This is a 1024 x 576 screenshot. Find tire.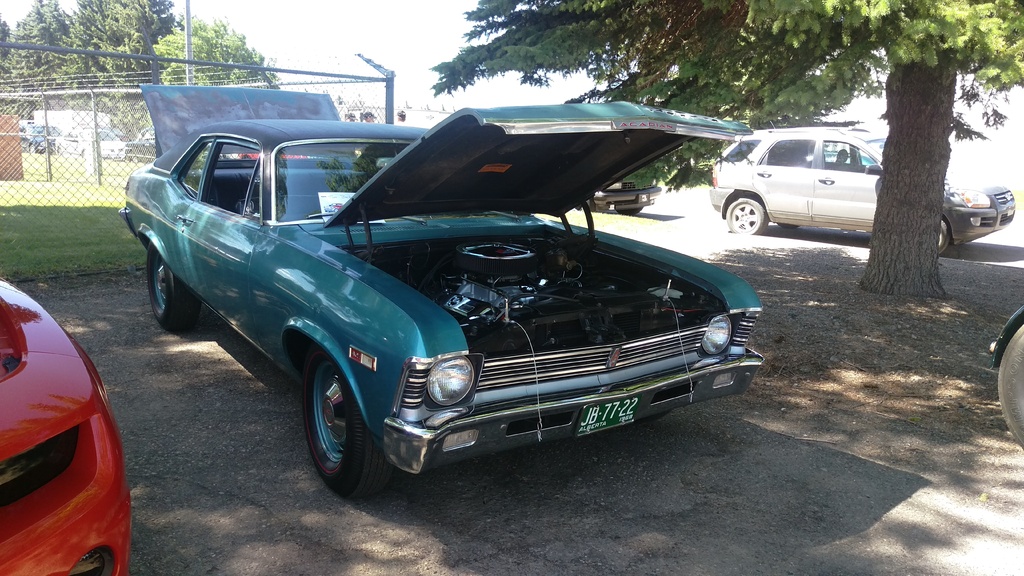
Bounding box: Rect(303, 342, 387, 494).
